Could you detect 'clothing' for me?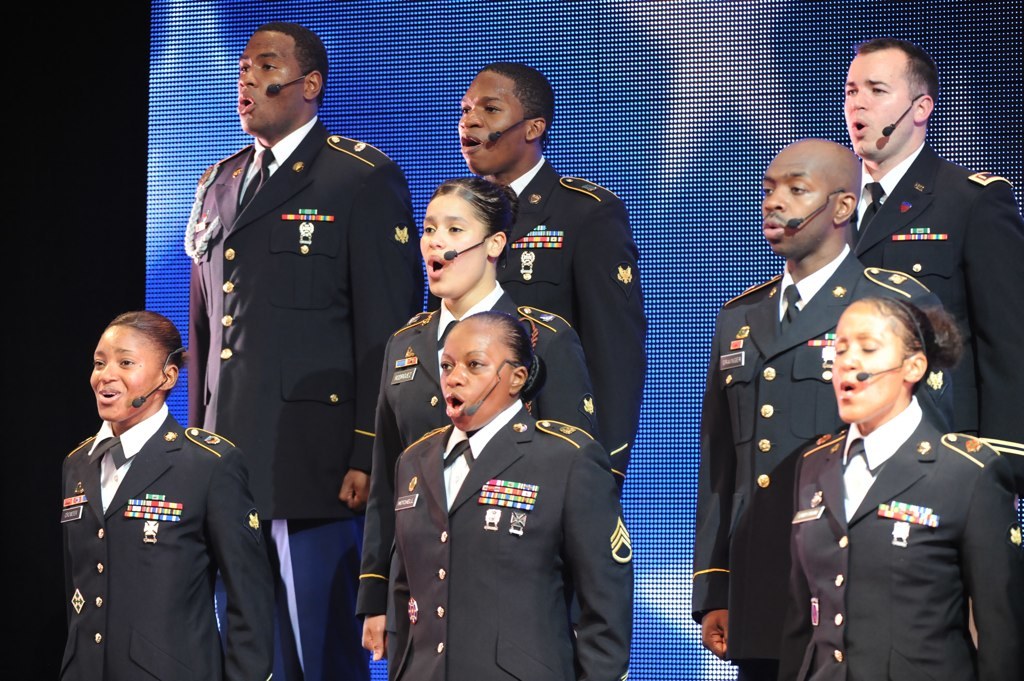
Detection result: l=833, t=141, r=1023, b=487.
